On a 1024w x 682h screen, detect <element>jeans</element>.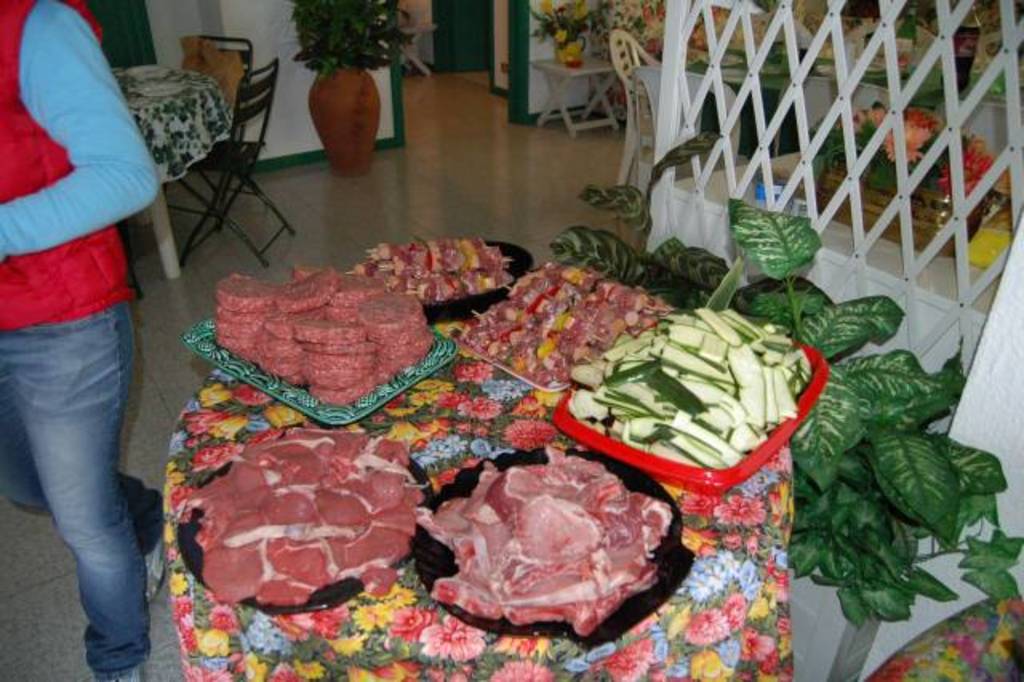
<region>11, 285, 150, 666</region>.
